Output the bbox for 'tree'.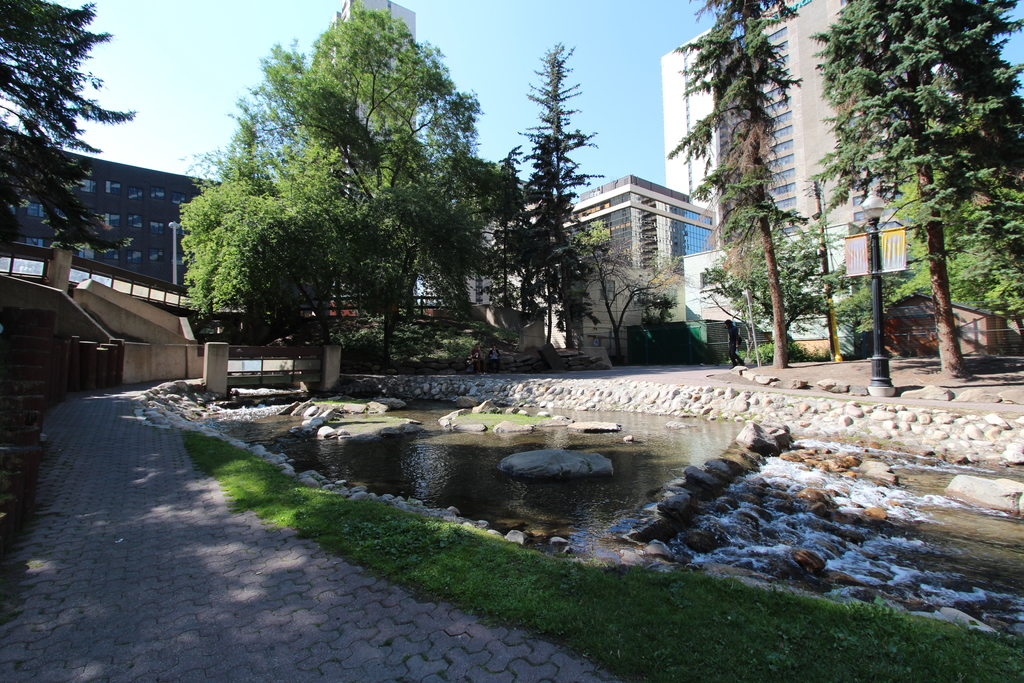
<box>500,44,611,374</box>.
